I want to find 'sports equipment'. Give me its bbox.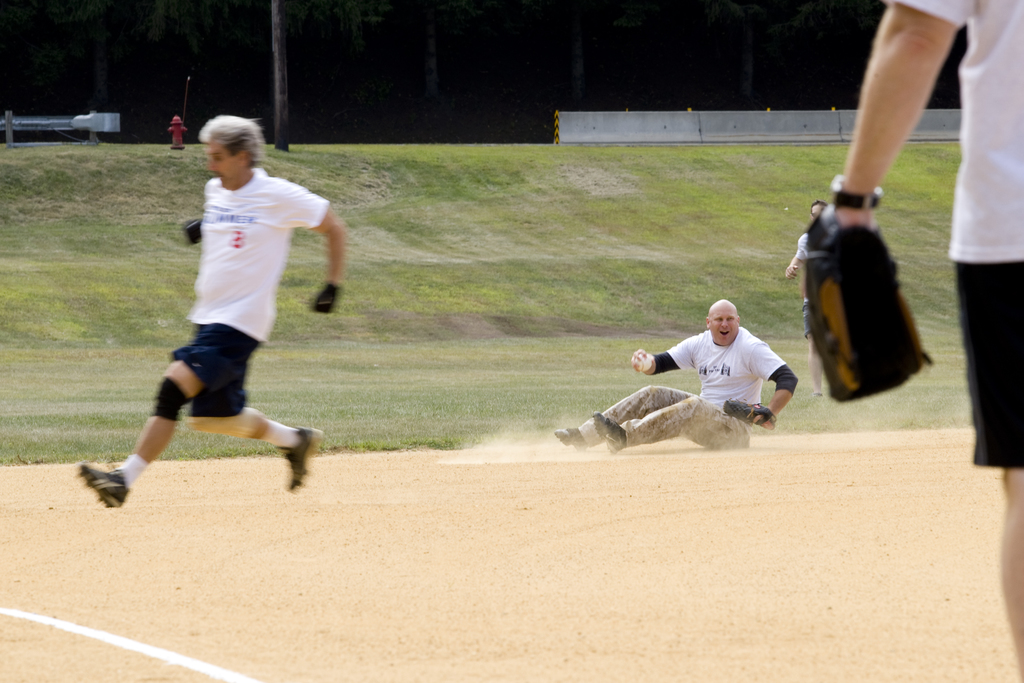
<bbox>633, 349, 659, 374</bbox>.
